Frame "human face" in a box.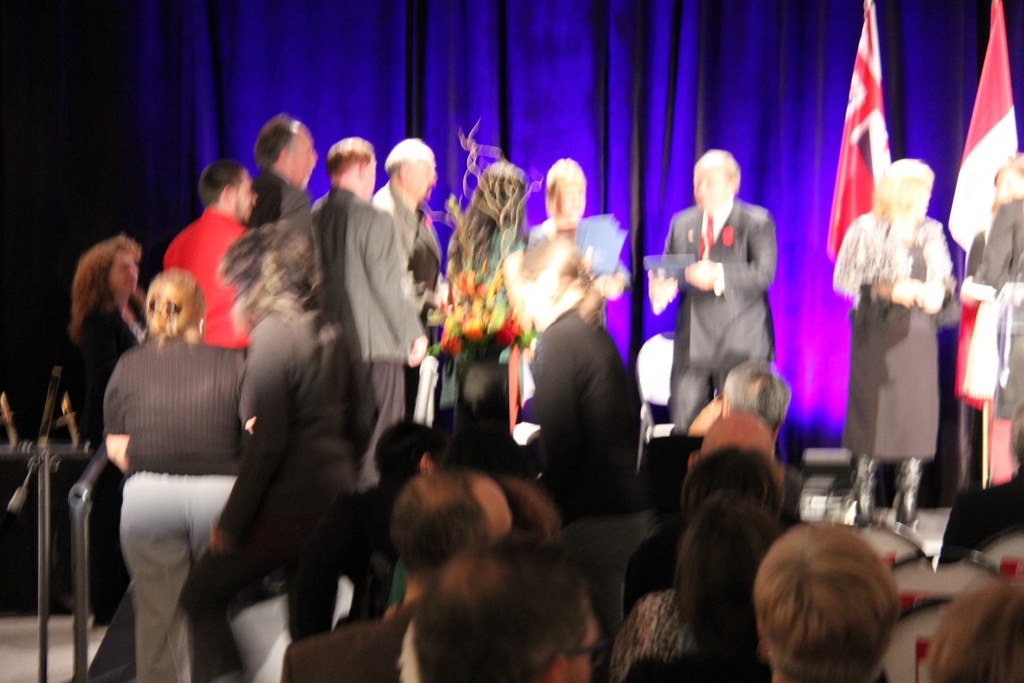
detection(907, 178, 932, 217).
